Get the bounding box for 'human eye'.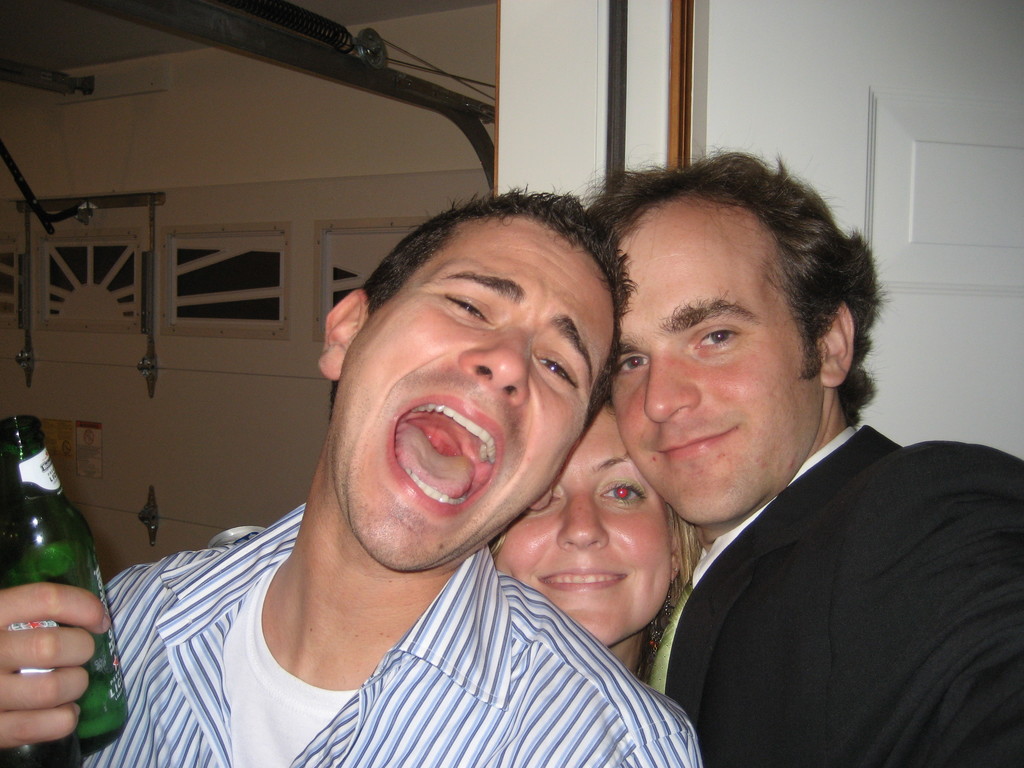
pyautogui.locateOnScreen(693, 322, 740, 353).
